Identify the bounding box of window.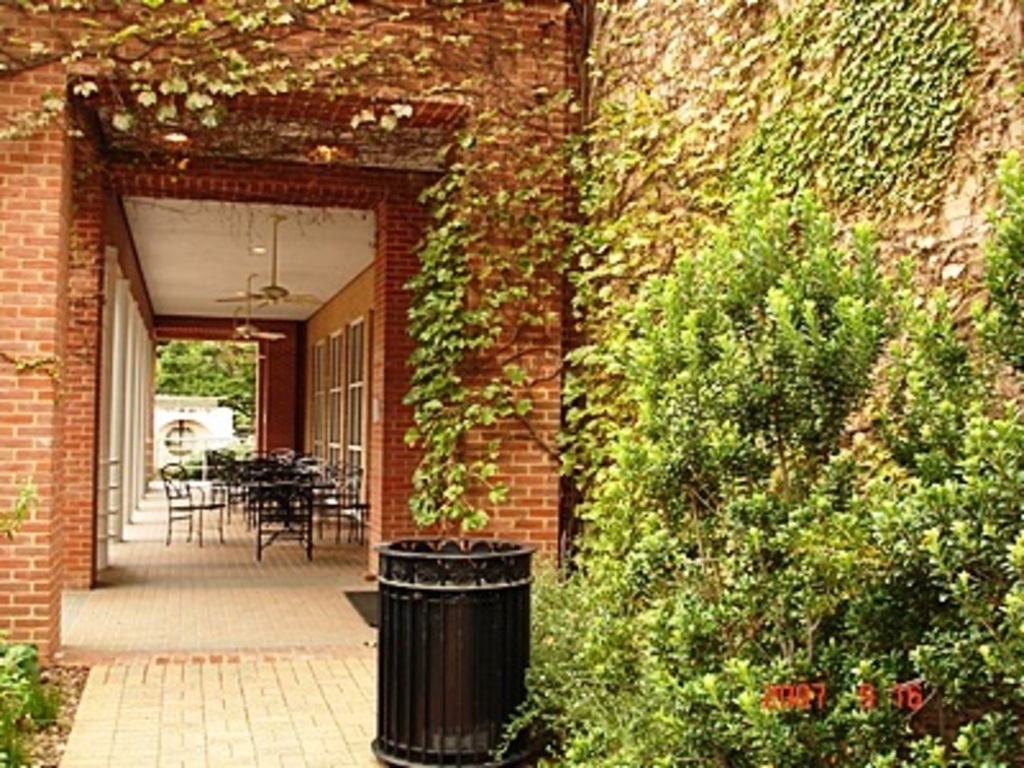
crop(323, 328, 346, 481).
